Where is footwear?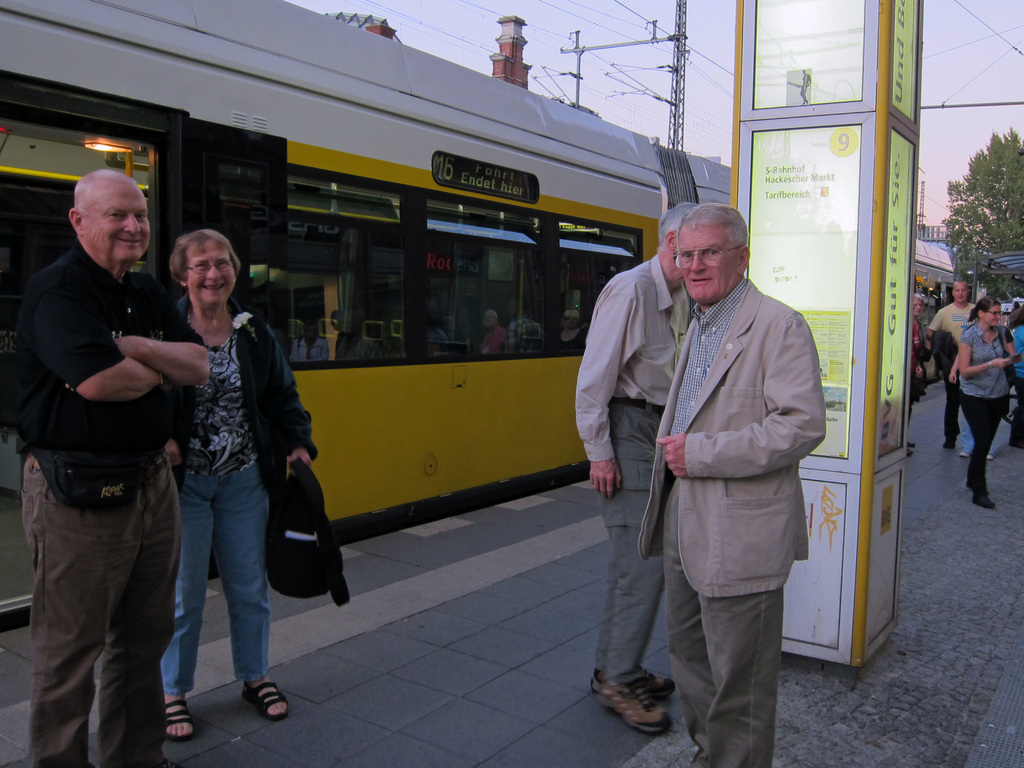
(598,669,684,742).
